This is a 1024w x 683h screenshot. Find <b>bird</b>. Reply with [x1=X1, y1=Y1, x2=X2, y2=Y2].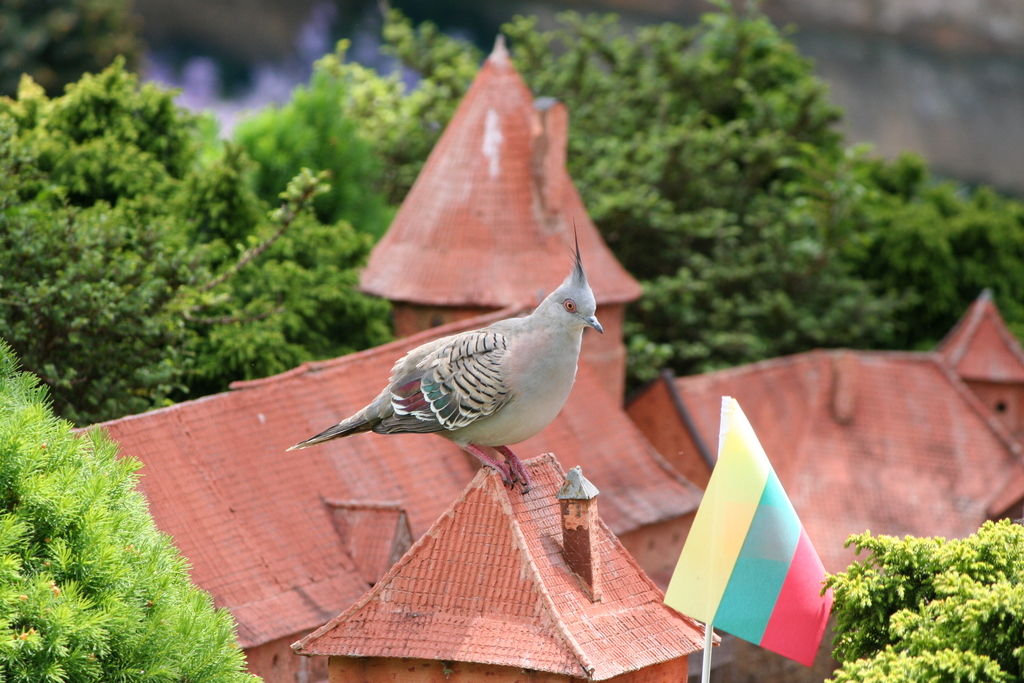
[x1=294, y1=253, x2=618, y2=491].
